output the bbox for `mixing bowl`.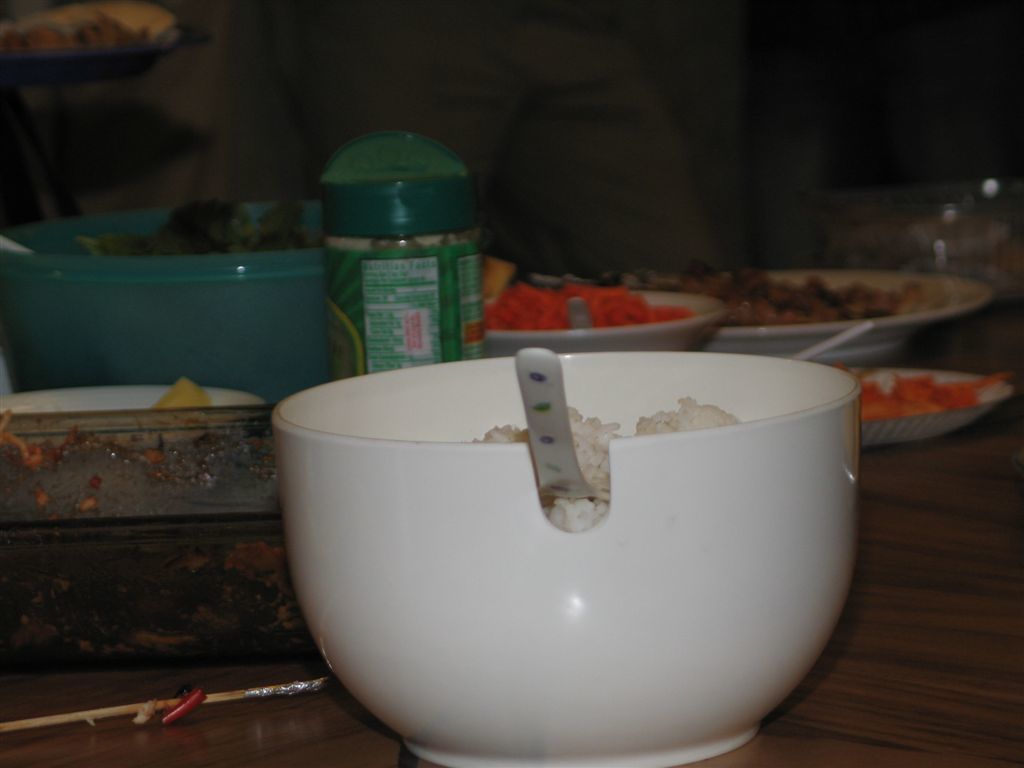
left=262, top=371, right=858, bottom=767.
